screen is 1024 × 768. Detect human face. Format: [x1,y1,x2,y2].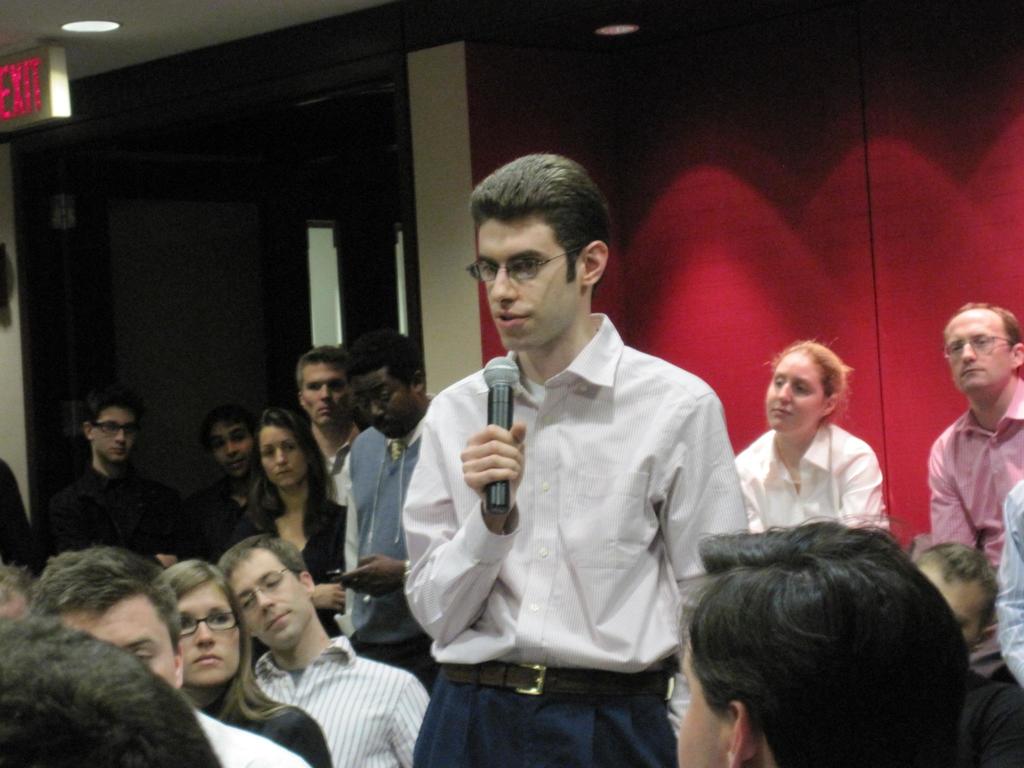
[179,584,244,682].
